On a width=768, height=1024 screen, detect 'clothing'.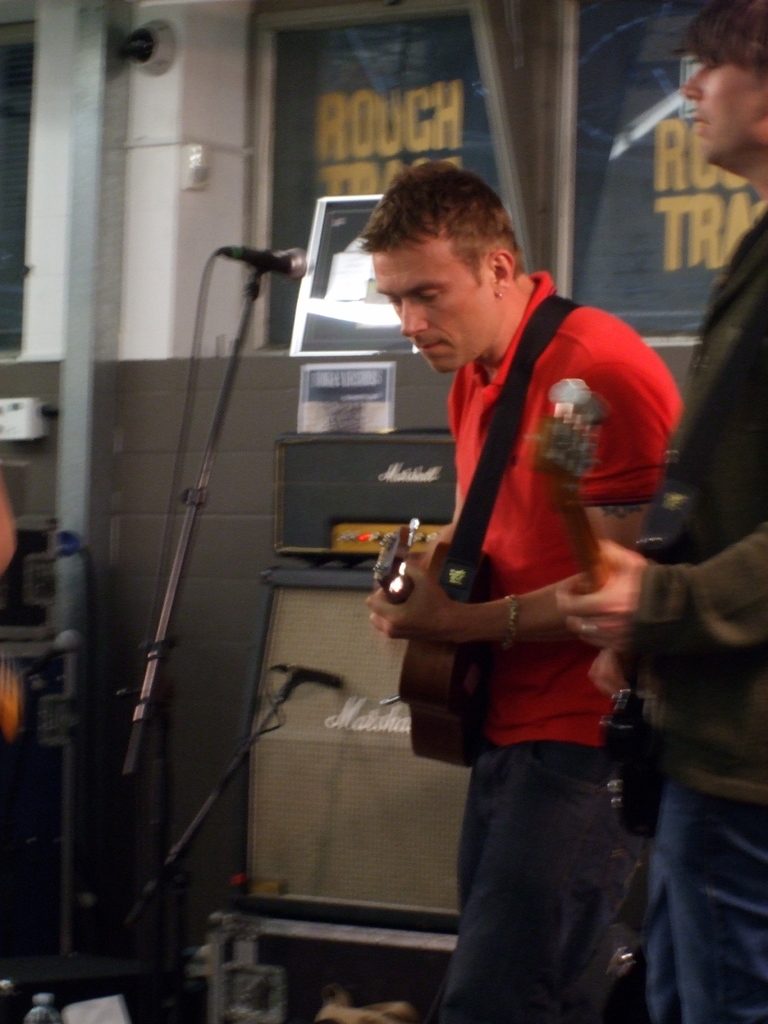
<box>428,267,680,1014</box>.
